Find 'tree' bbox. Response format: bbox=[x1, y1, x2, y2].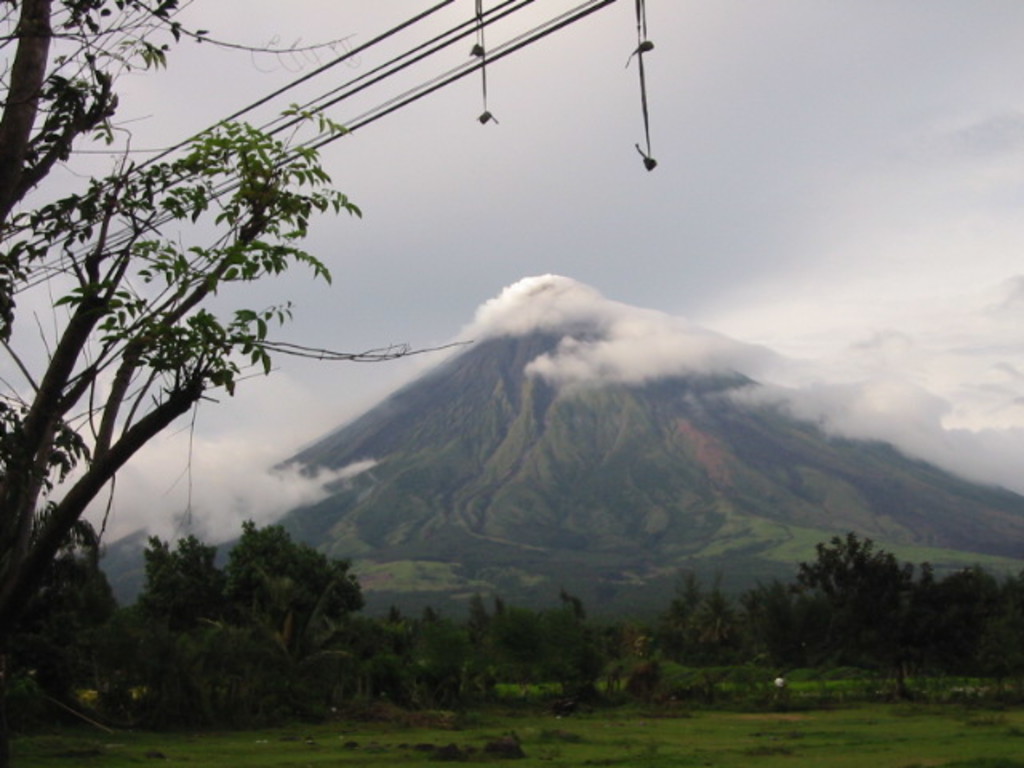
bbox=[778, 523, 947, 658].
